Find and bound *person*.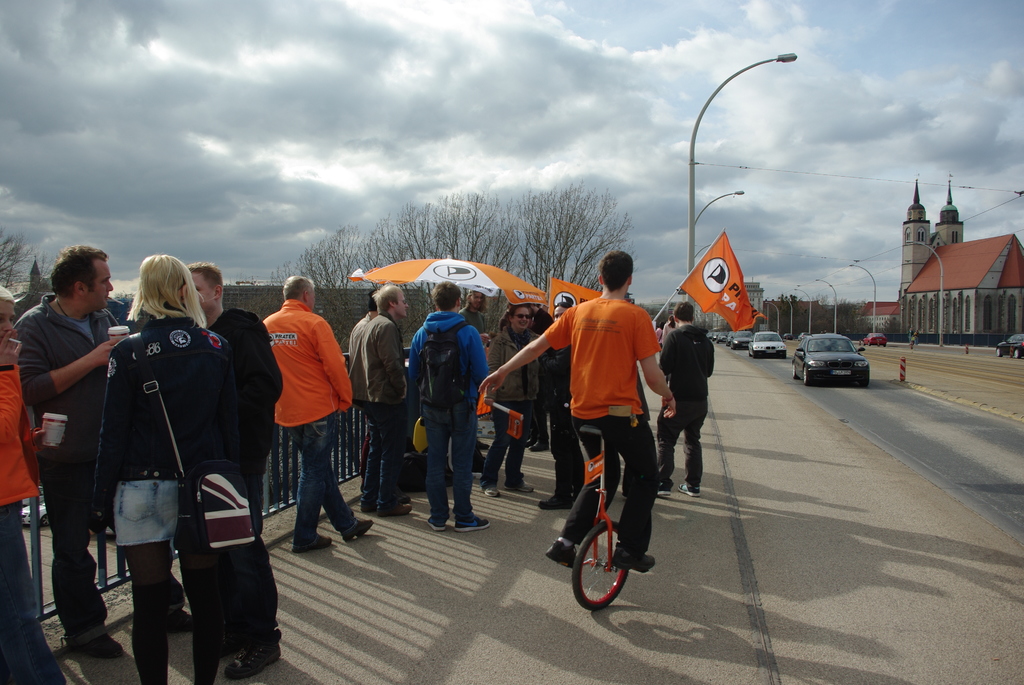
Bound: bbox=(474, 251, 680, 576).
